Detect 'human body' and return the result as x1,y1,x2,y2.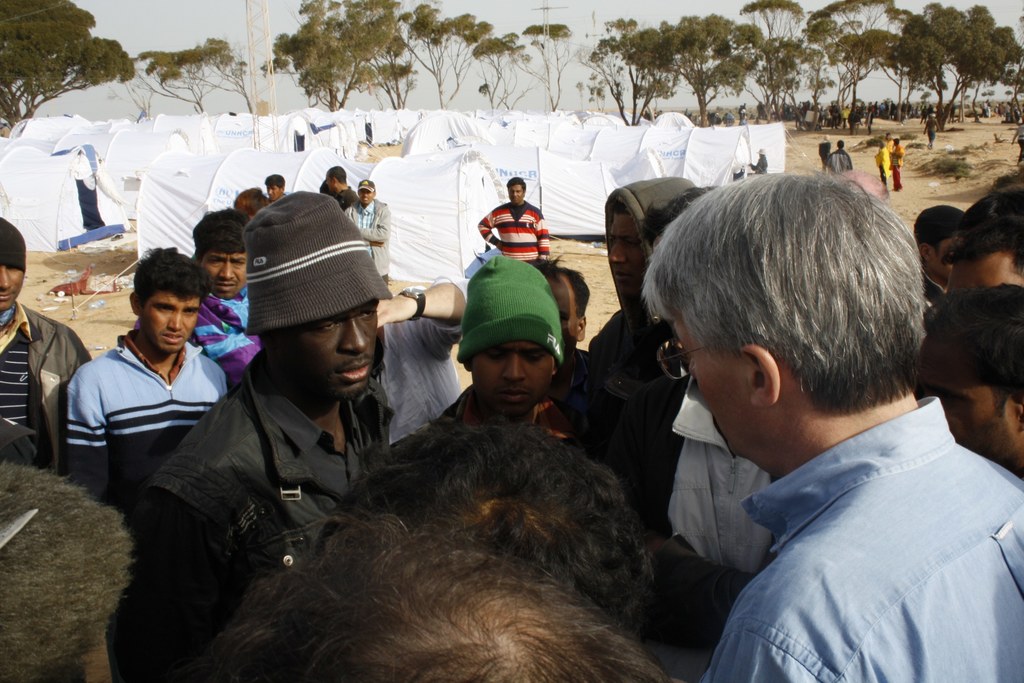
345,199,394,278.
